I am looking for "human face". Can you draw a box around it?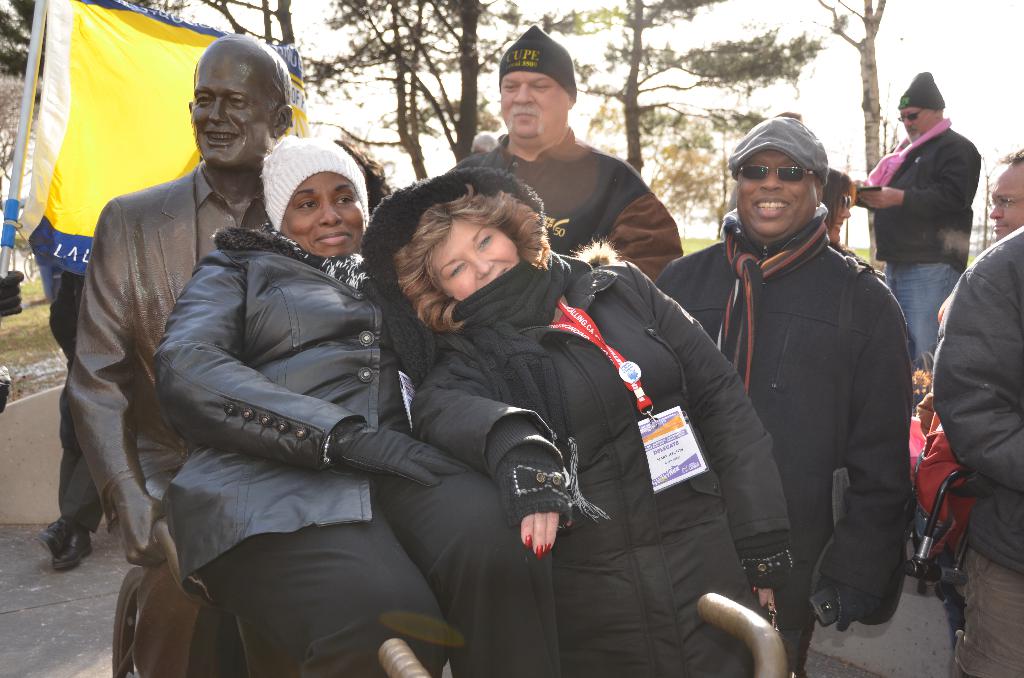
Sure, the bounding box is (829,181,858,245).
